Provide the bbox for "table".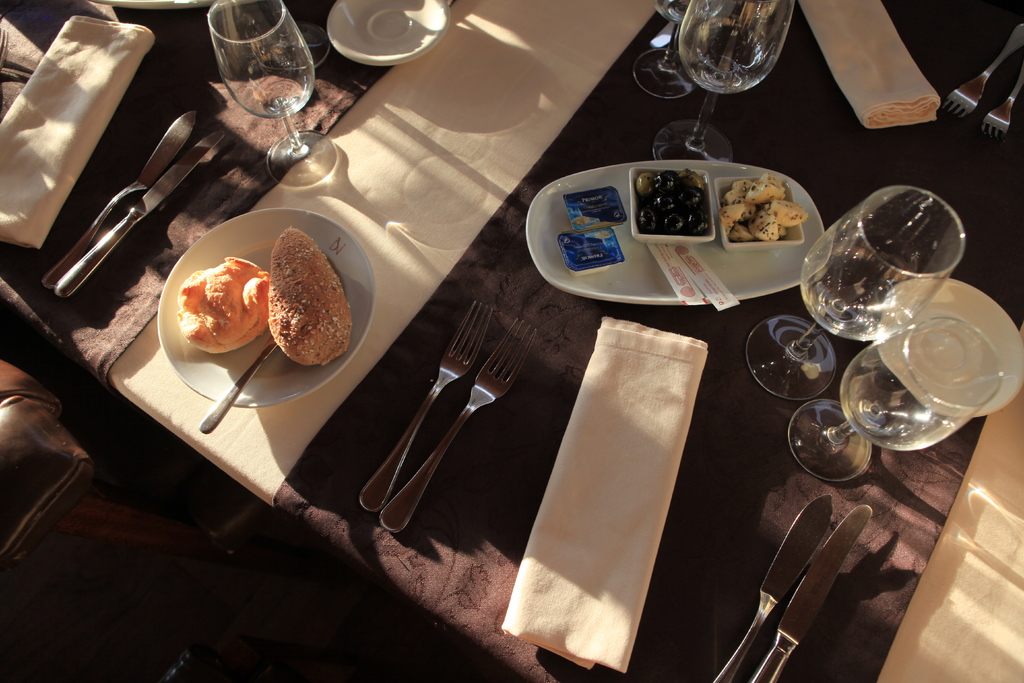
BBox(0, 0, 1023, 682).
